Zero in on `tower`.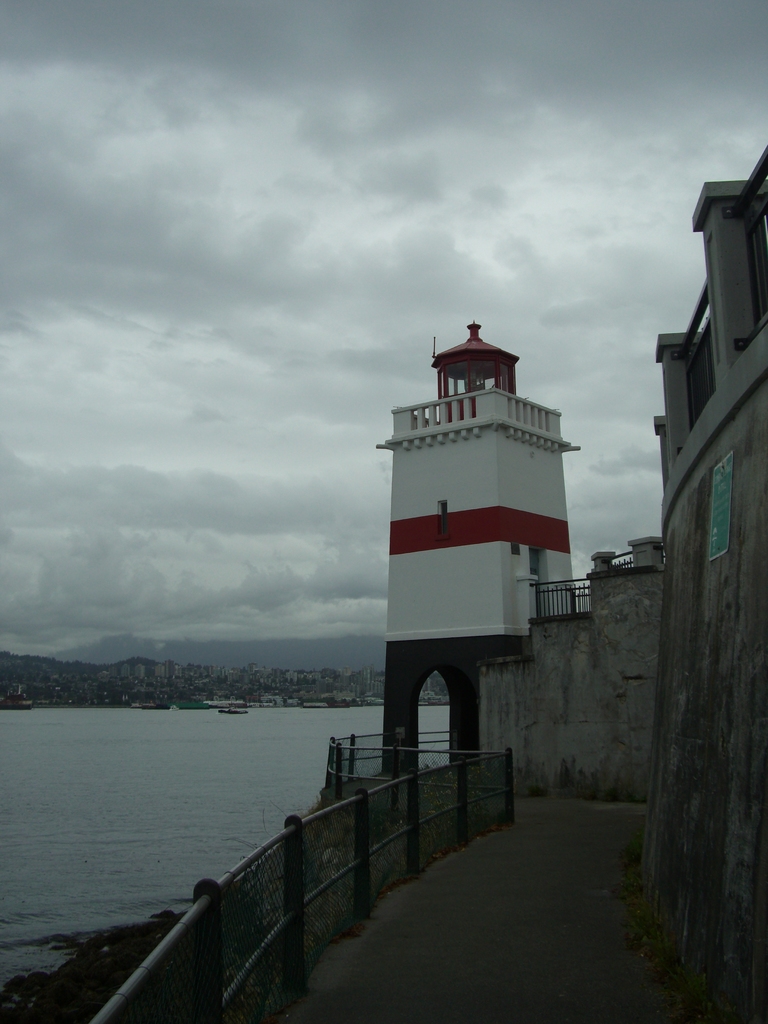
Zeroed in: [x1=364, y1=282, x2=598, y2=772].
